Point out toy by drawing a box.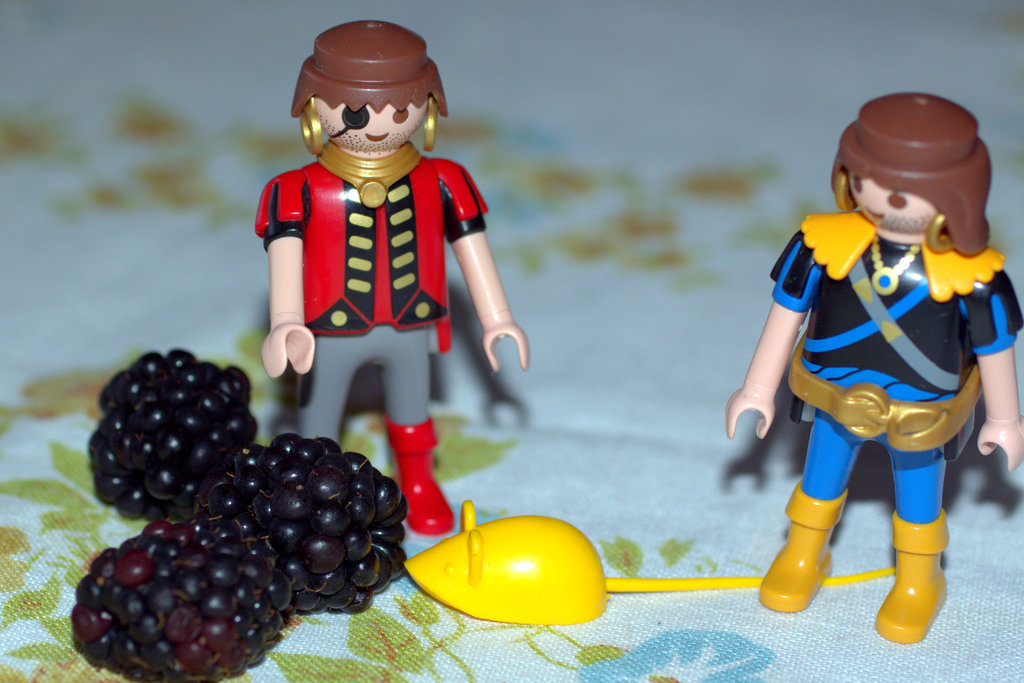
bbox=[66, 488, 301, 682].
